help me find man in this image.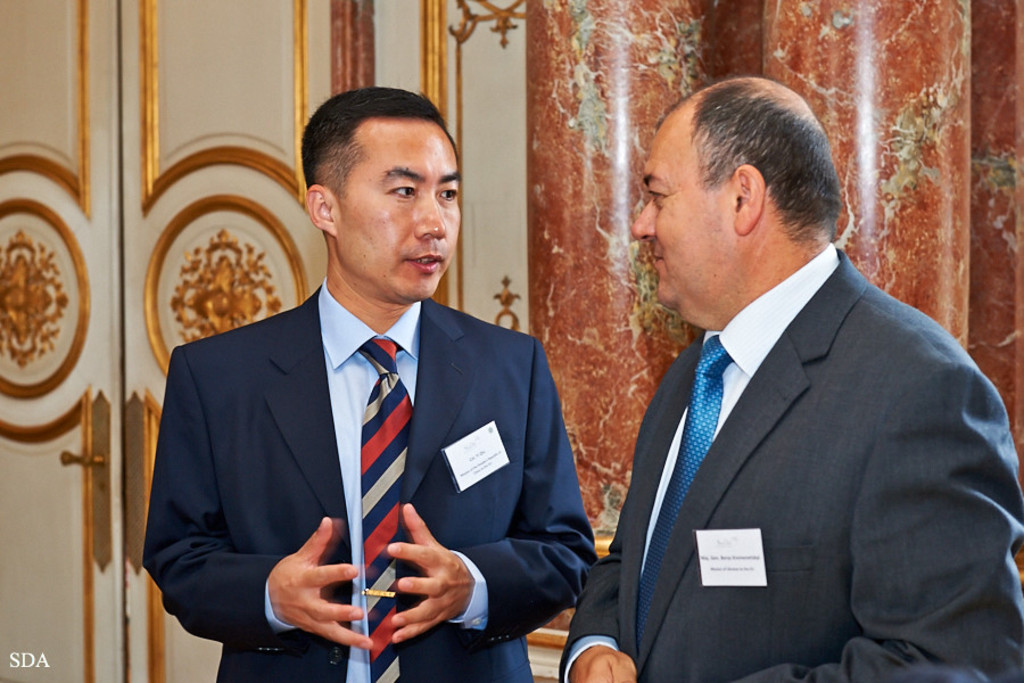
Found it: <bbox>142, 91, 598, 682</bbox>.
